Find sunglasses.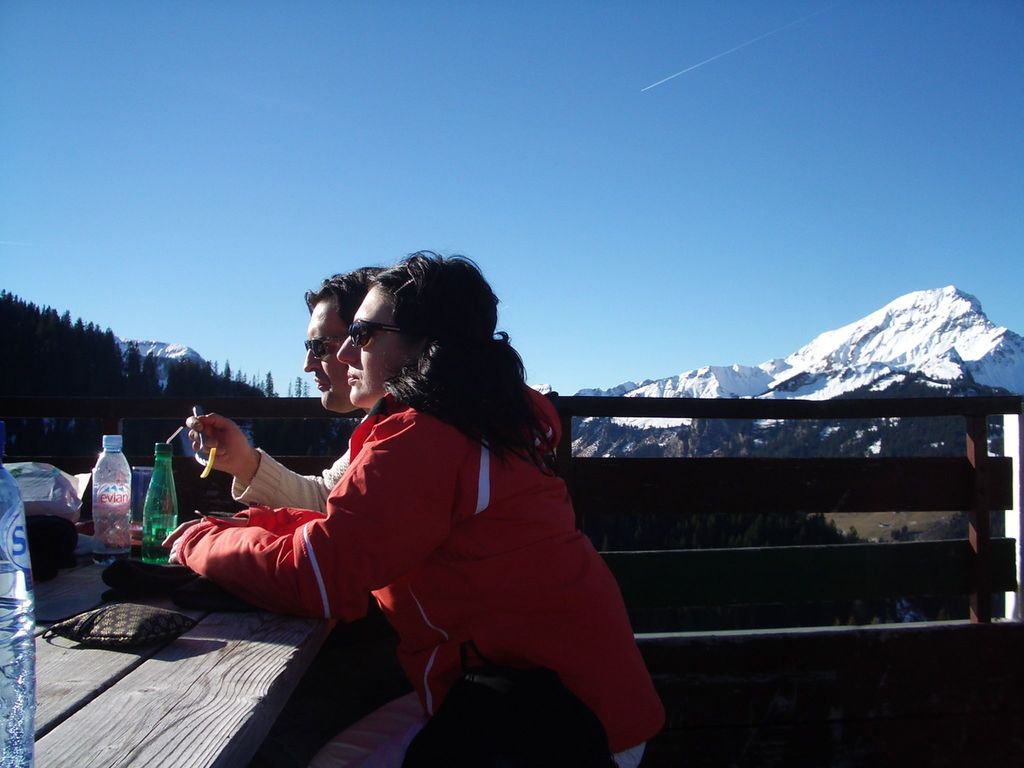
bbox(304, 337, 346, 358).
